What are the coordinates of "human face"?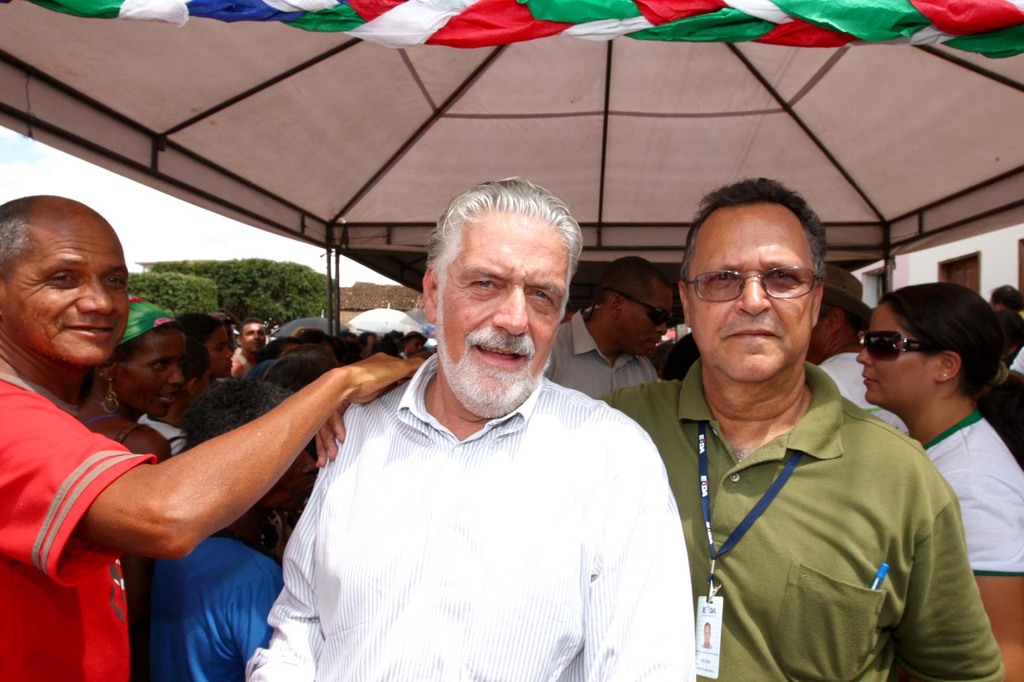
[112,329,188,417].
